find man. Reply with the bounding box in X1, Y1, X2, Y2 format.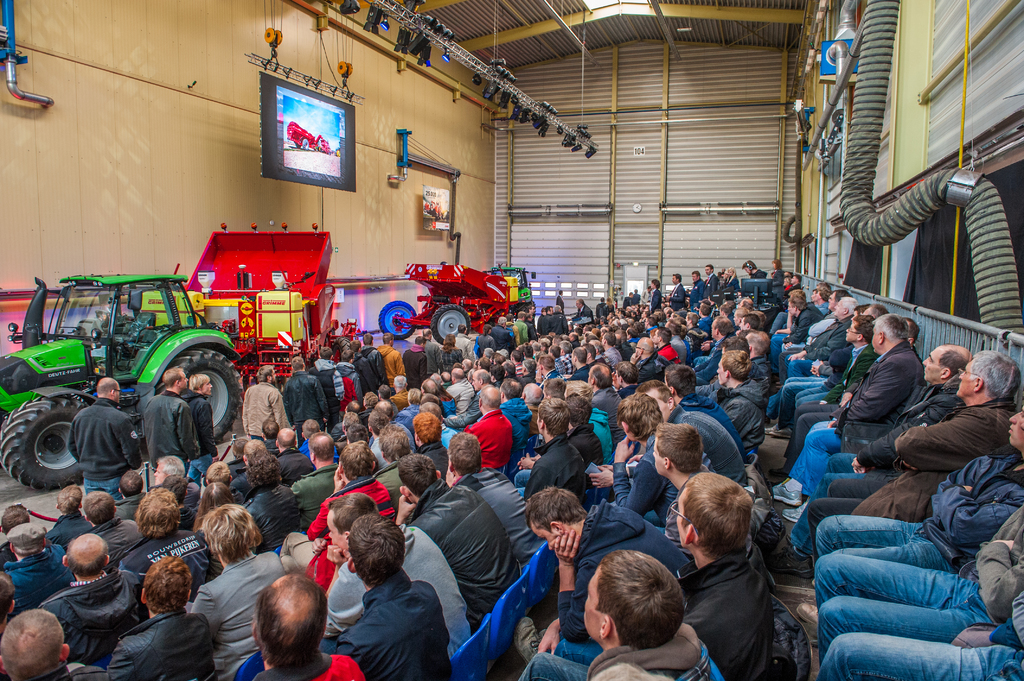
354, 340, 379, 390.
